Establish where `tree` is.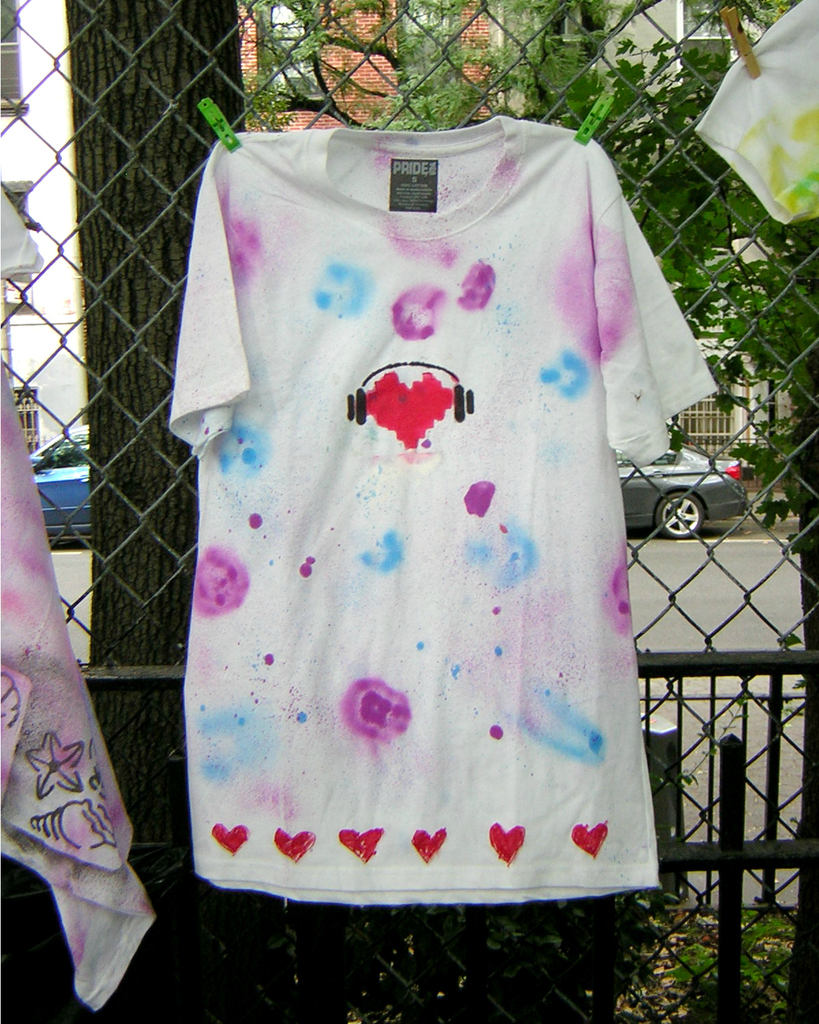
Established at 230 0 818 556.
